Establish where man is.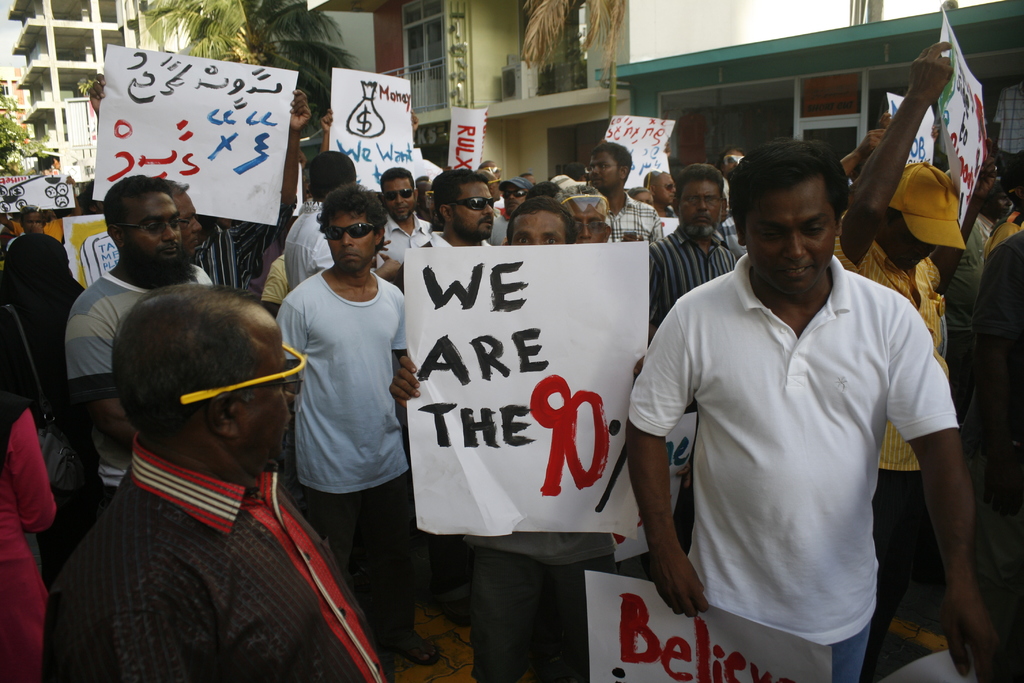
Established at 641:168:676:216.
